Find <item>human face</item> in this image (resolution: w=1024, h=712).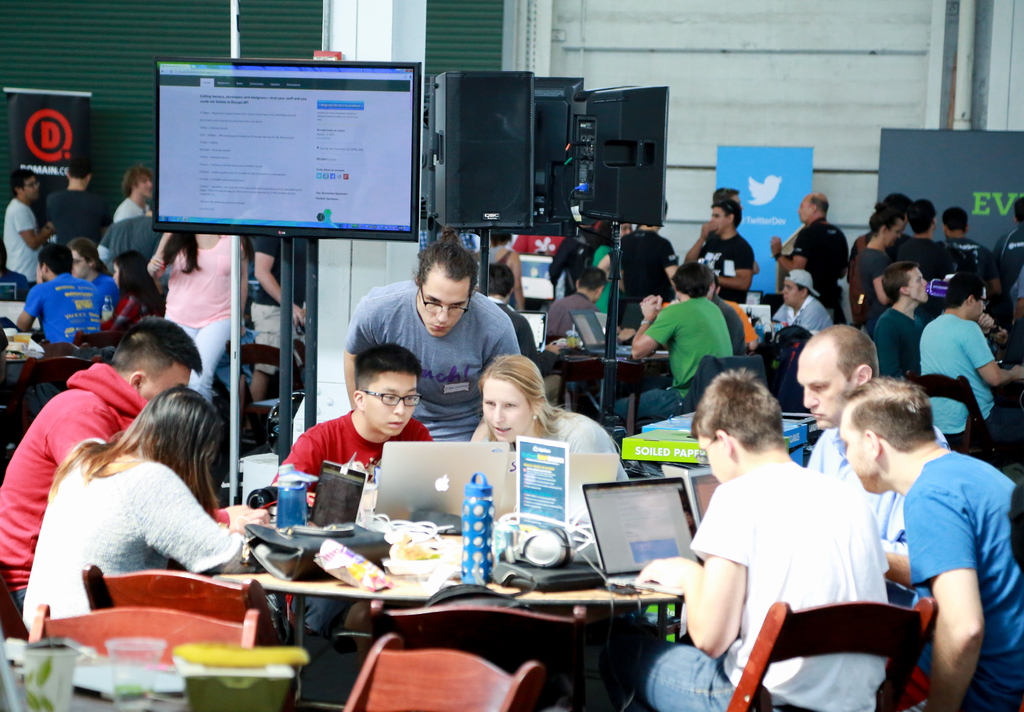
detection(134, 175, 150, 198).
